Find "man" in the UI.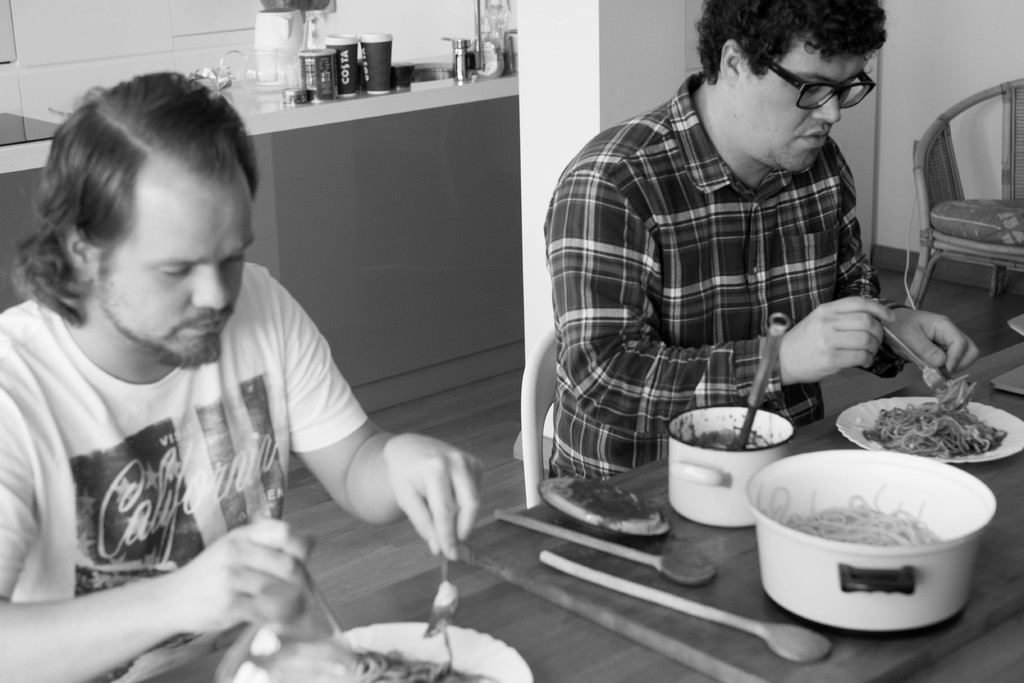
UI element at 531/5/940/468.
